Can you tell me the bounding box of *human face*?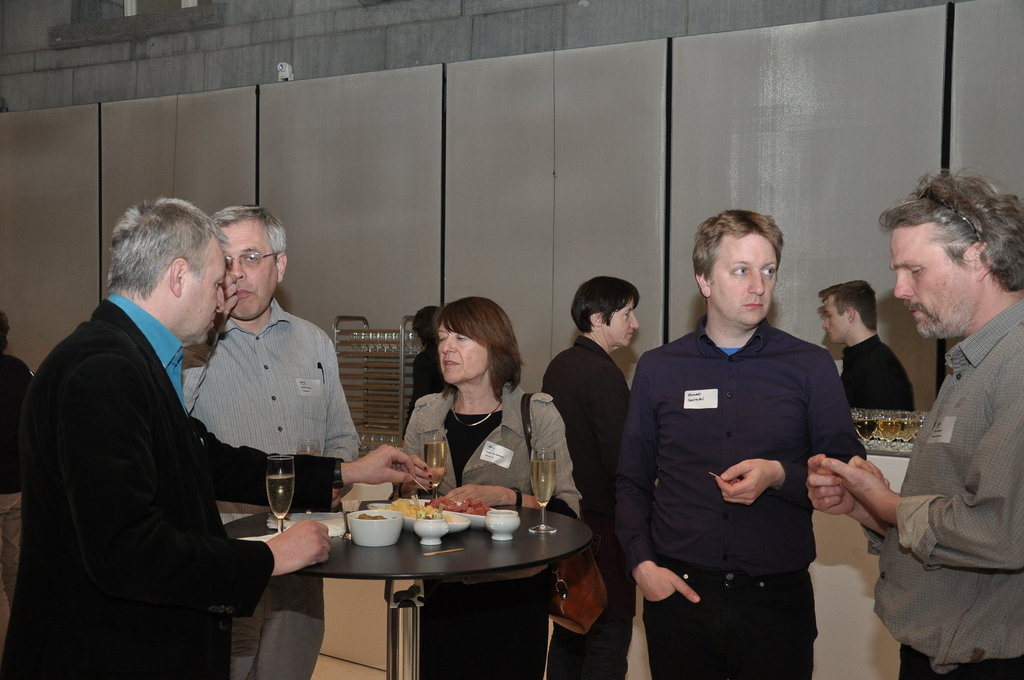
left=706, top=232, right=777, bottom=325.
